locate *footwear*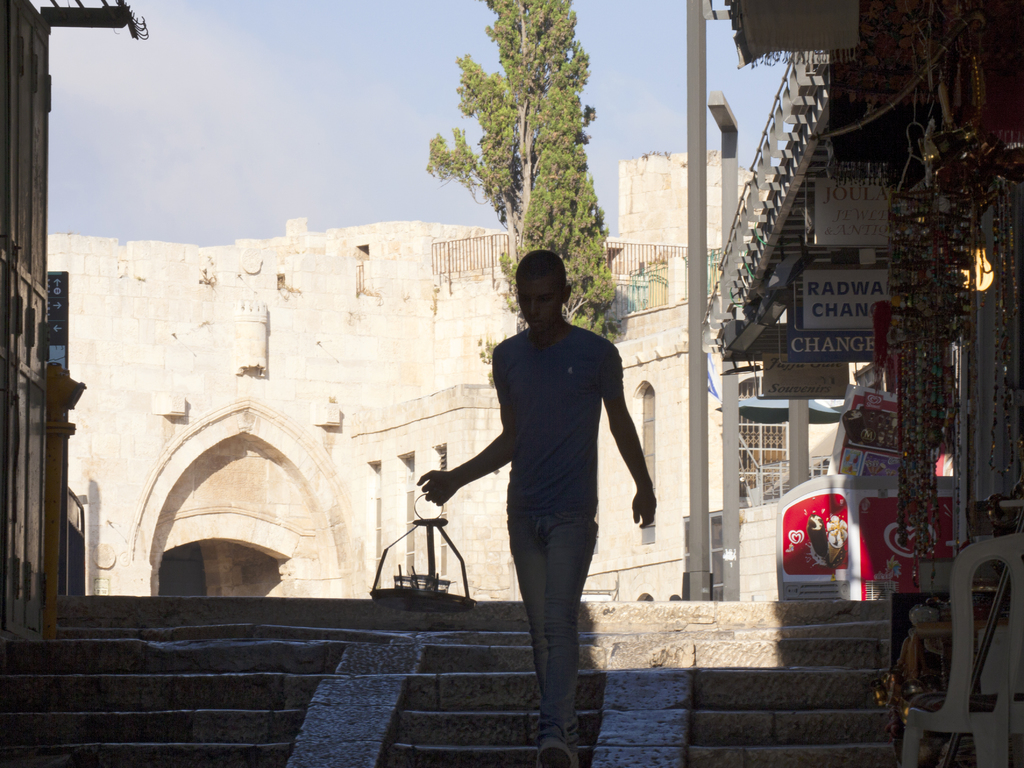
l=531, t=738, r=568, b=767
